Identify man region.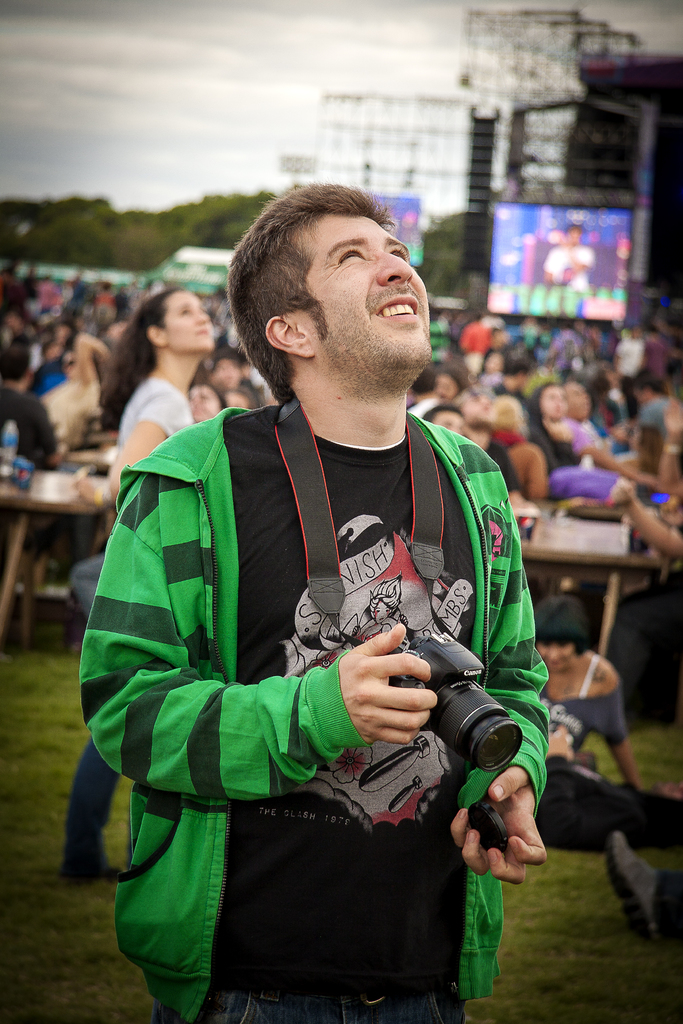
Region: (x1=0, y1=339, x2=63, y2=538).
